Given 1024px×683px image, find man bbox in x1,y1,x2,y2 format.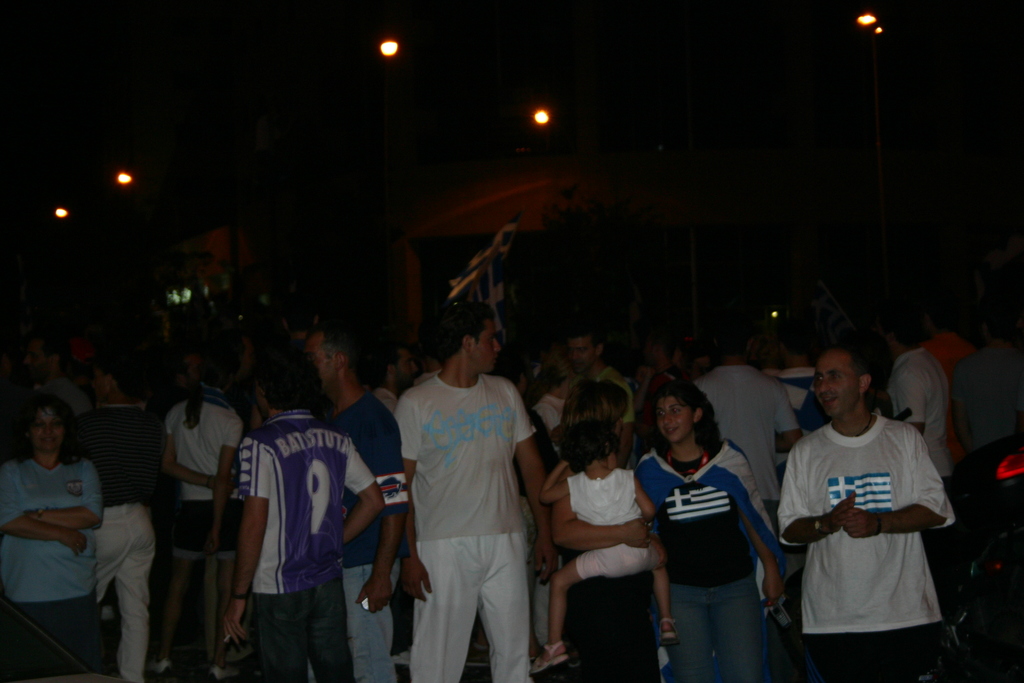
68,353,165,682.
